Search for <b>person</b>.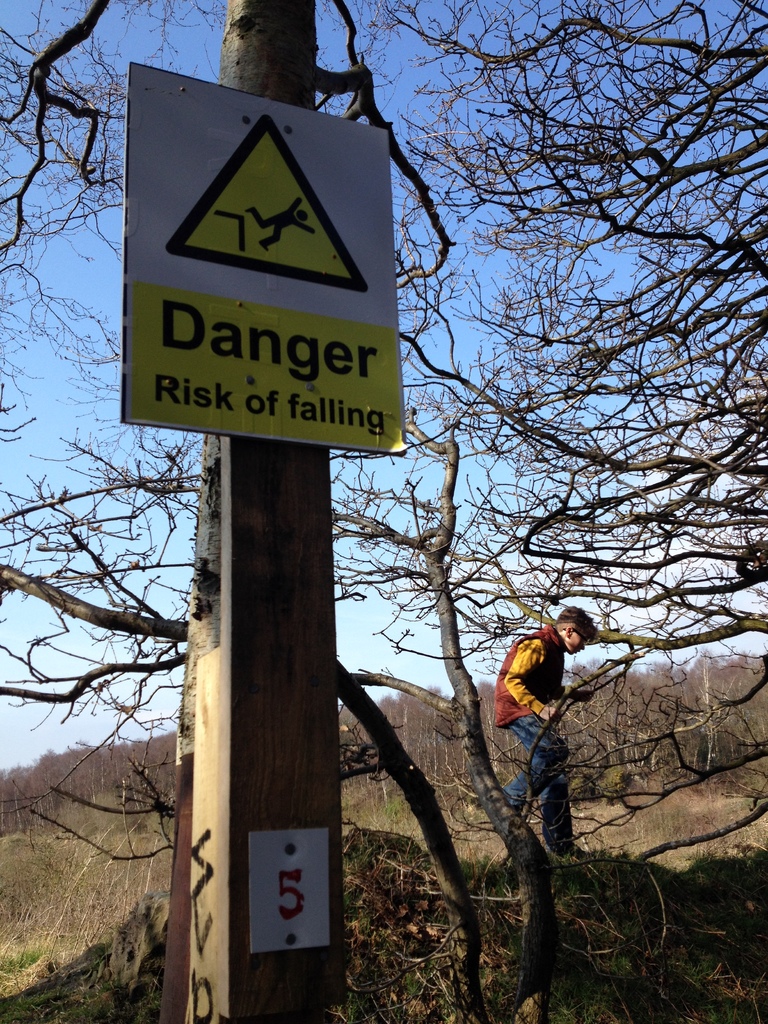
Found at [x1=484, y1=607, x2=620, y2=884].
